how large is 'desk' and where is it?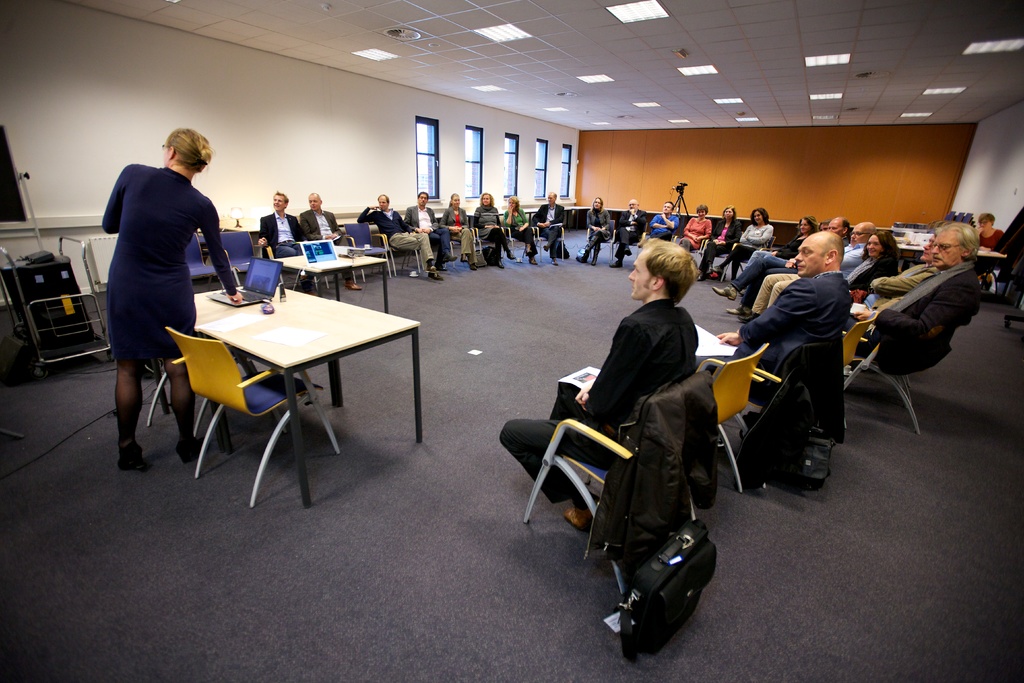
Bounding box: x1=160 y1=261 x2=439 y2=496.
